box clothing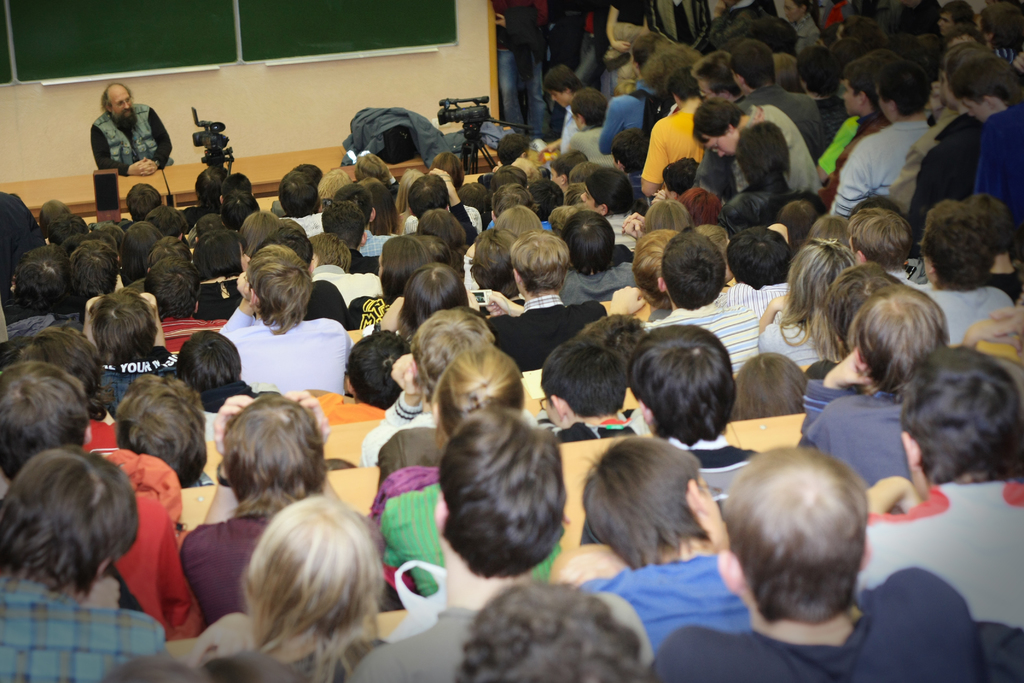
[95,348,189,415]
